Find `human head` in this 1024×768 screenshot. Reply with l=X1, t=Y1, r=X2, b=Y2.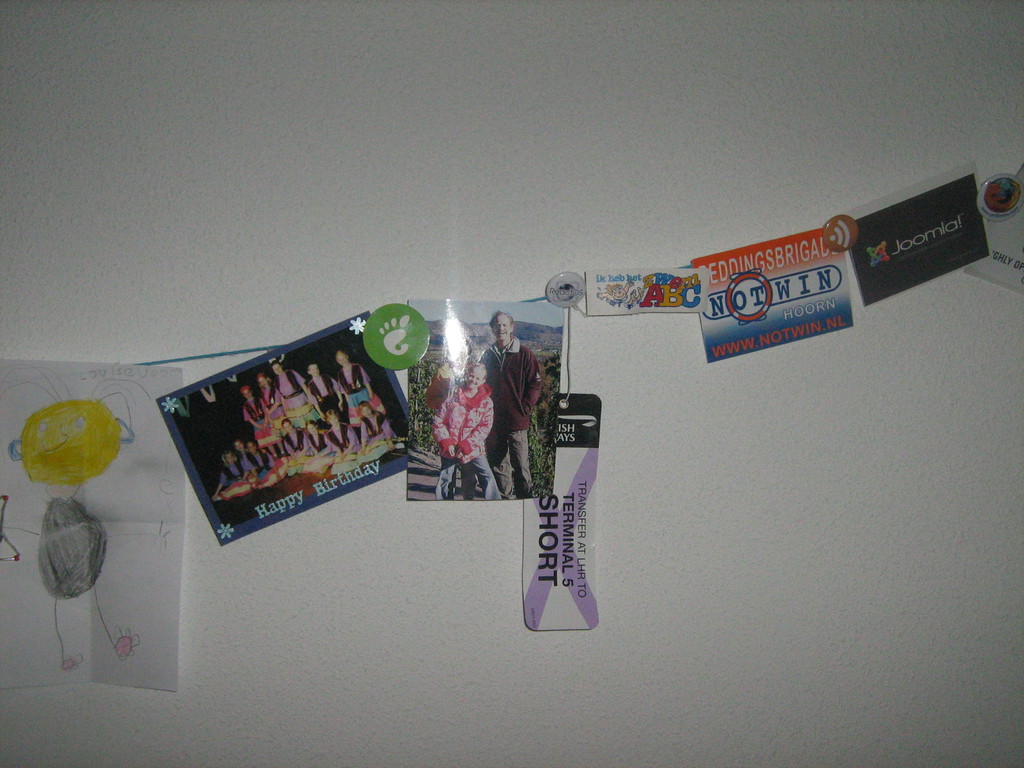
l=308, t=420, r=319, b=432.
